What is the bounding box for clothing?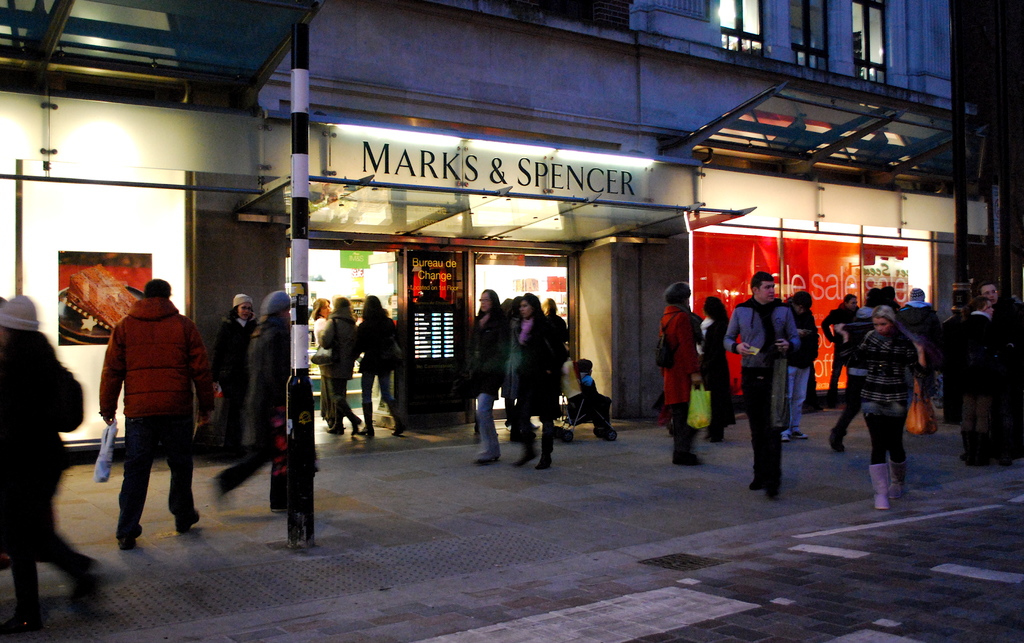
899 289 940 405.
